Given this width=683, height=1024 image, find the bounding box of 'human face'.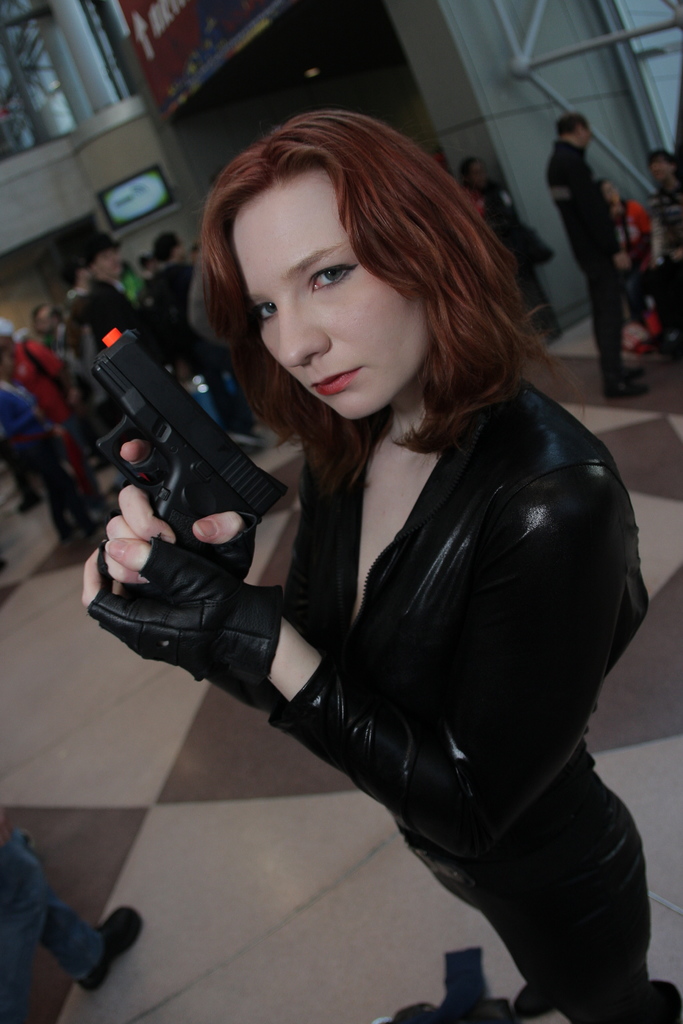
locate(236, 173, 432, 415).
